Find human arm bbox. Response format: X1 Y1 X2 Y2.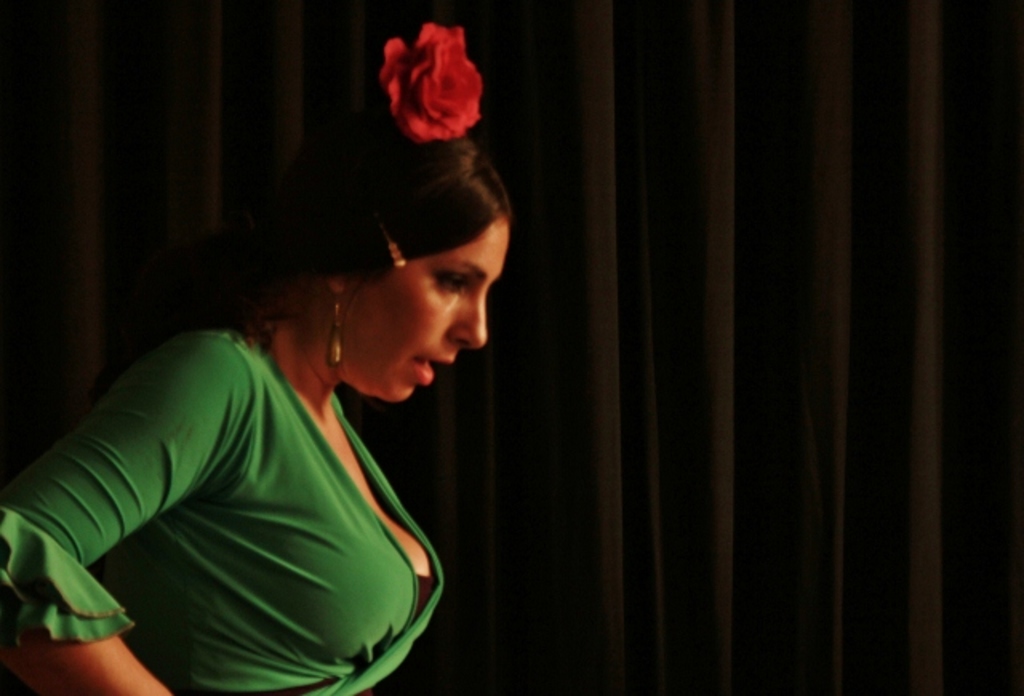
30 338 333 683.
